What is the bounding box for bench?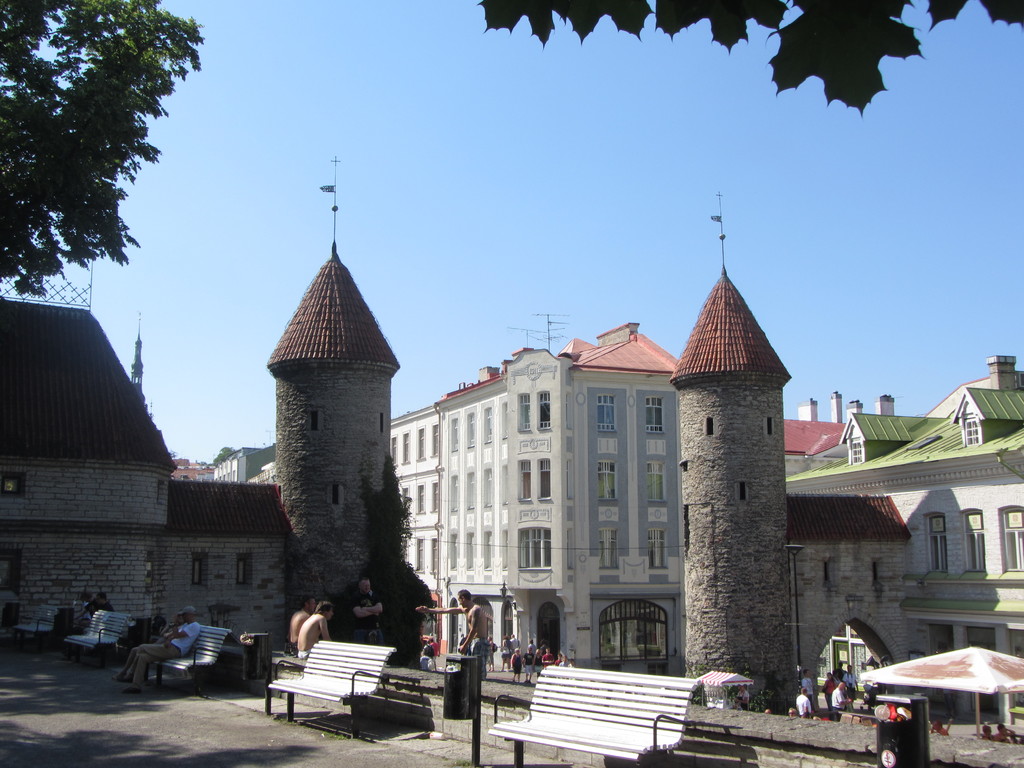
[259,644,437,743].
